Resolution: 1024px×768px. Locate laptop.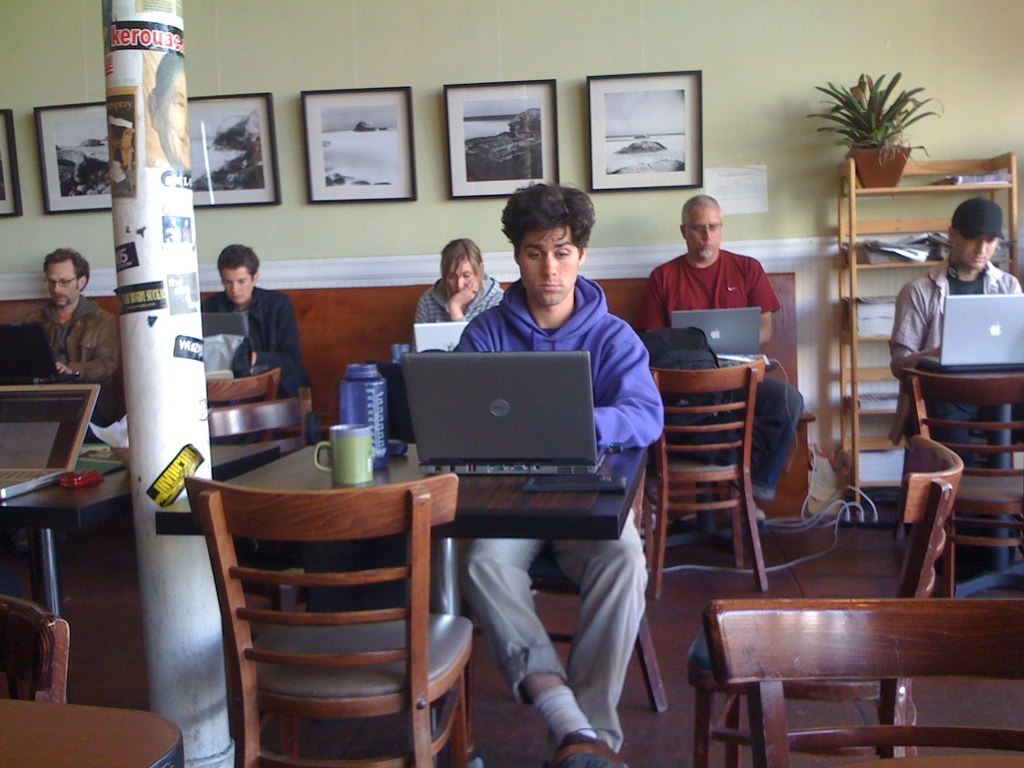
crop(412, 322, 470, 352).
